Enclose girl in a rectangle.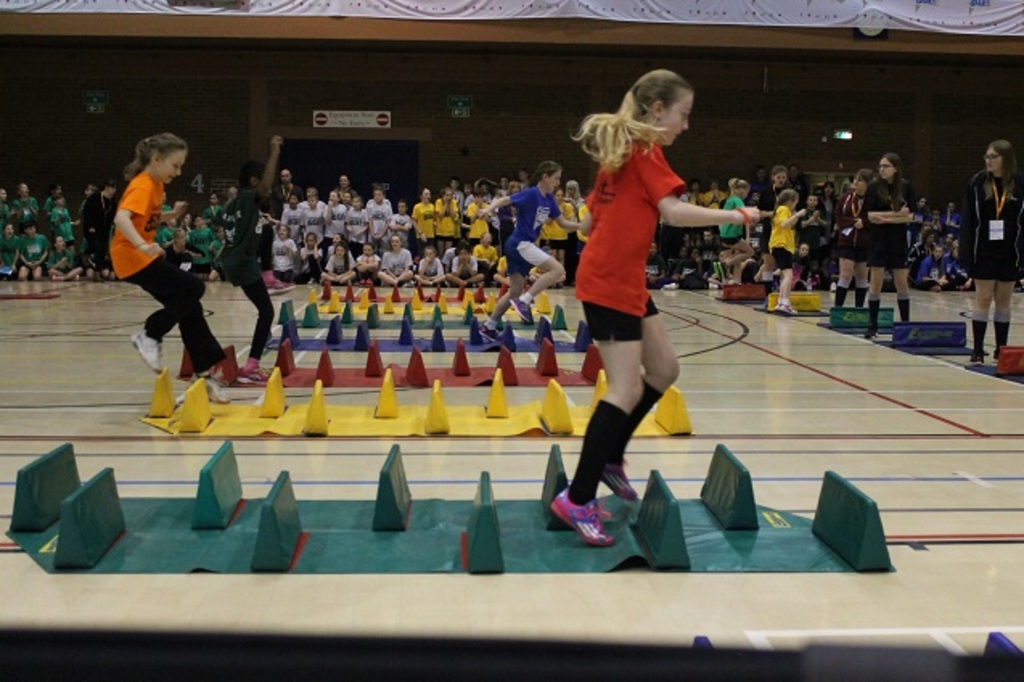
box=[376, 235, 413, 285].
